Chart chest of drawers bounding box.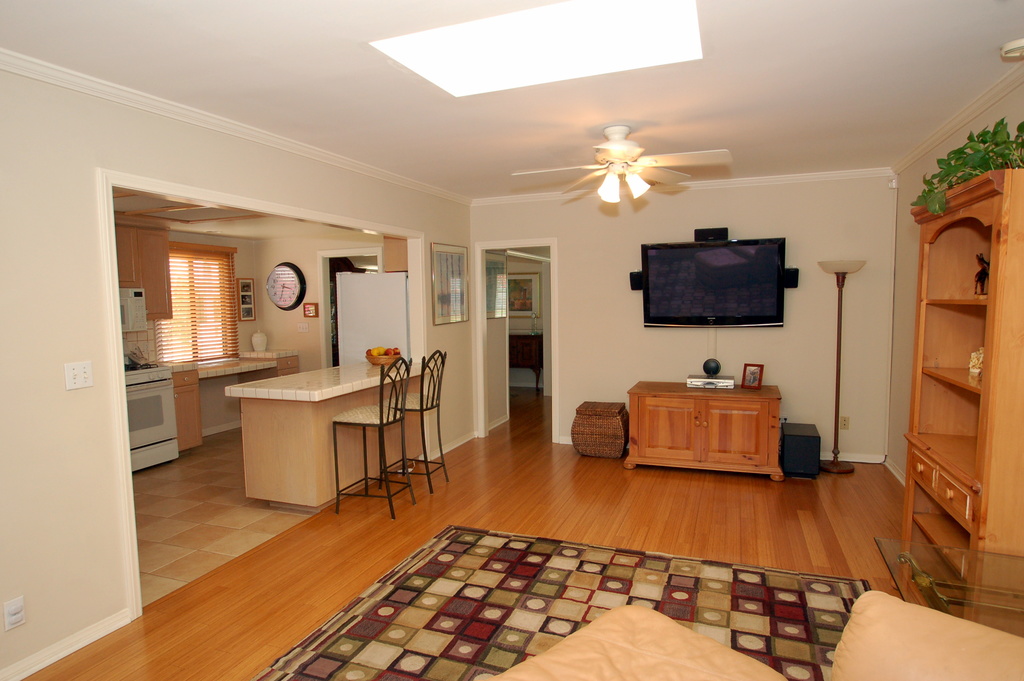
Charted: <bbox>897, 165, 1023, 639</bbox>.
